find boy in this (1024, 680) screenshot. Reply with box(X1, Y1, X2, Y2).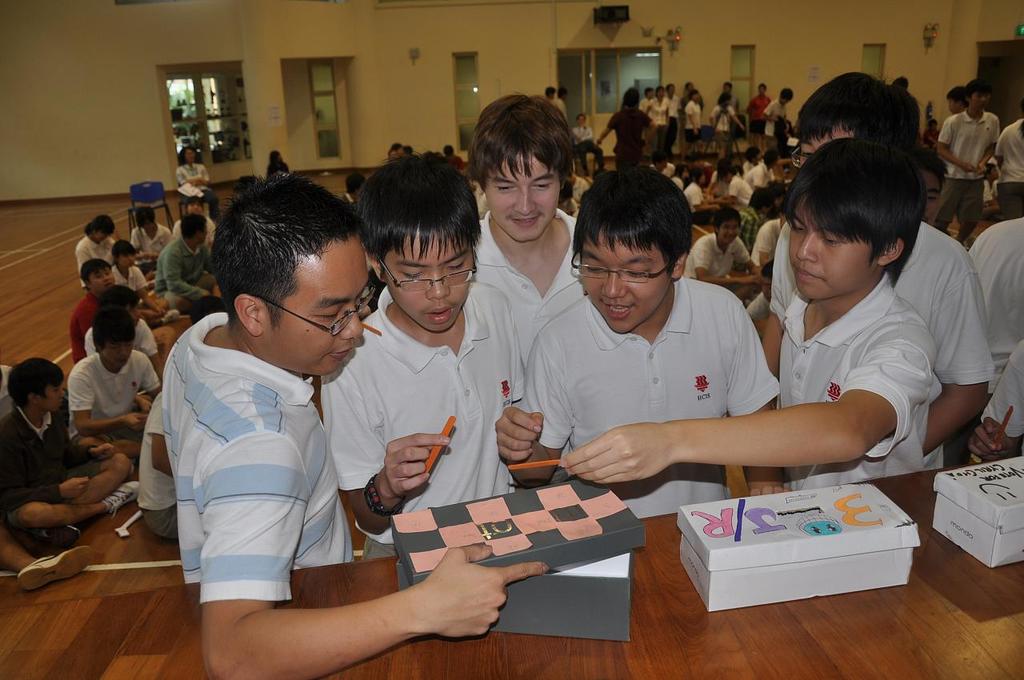
box(990, 103, 1023, 220).
